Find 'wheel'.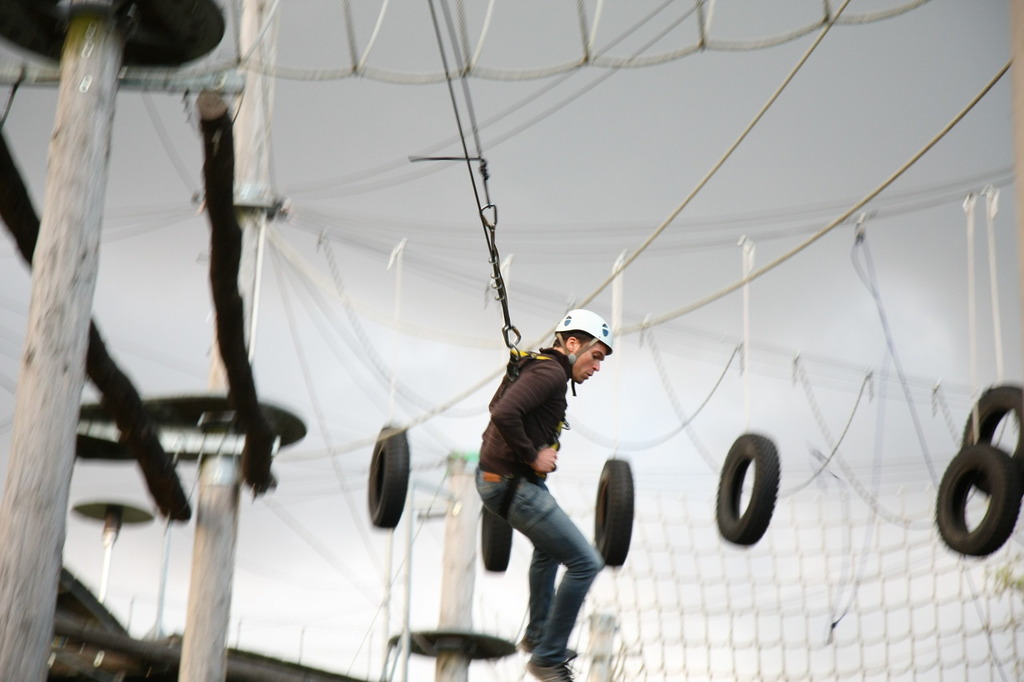
(367,424,408,525).
